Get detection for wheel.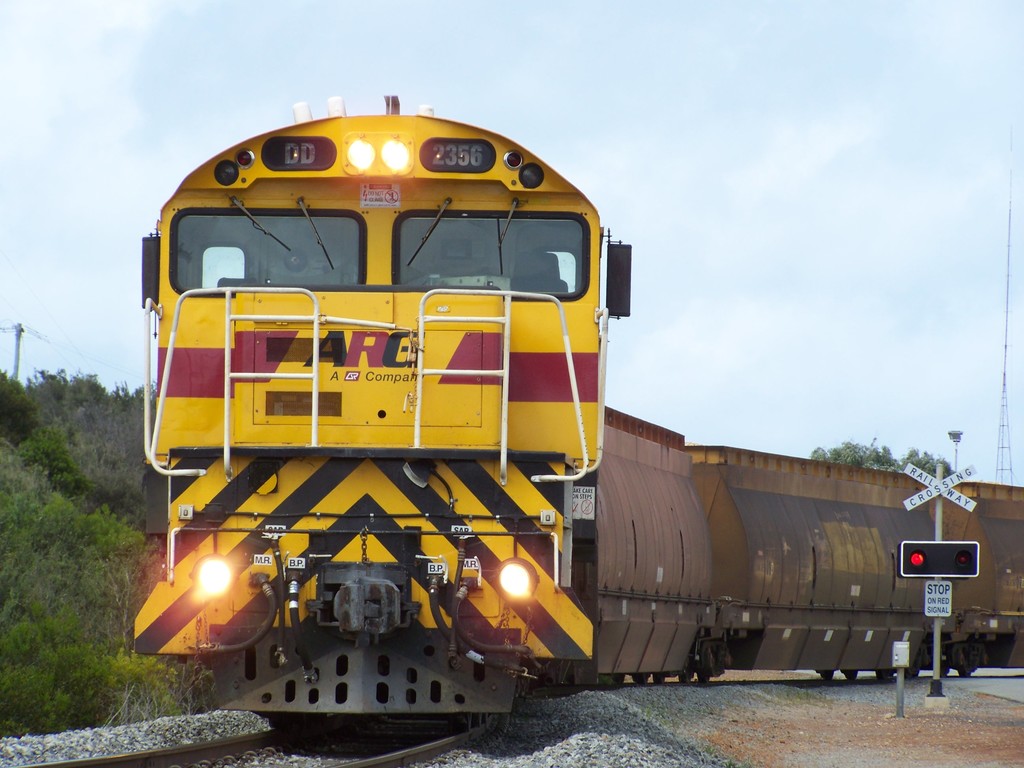
Detection: 820/669/837/681.
